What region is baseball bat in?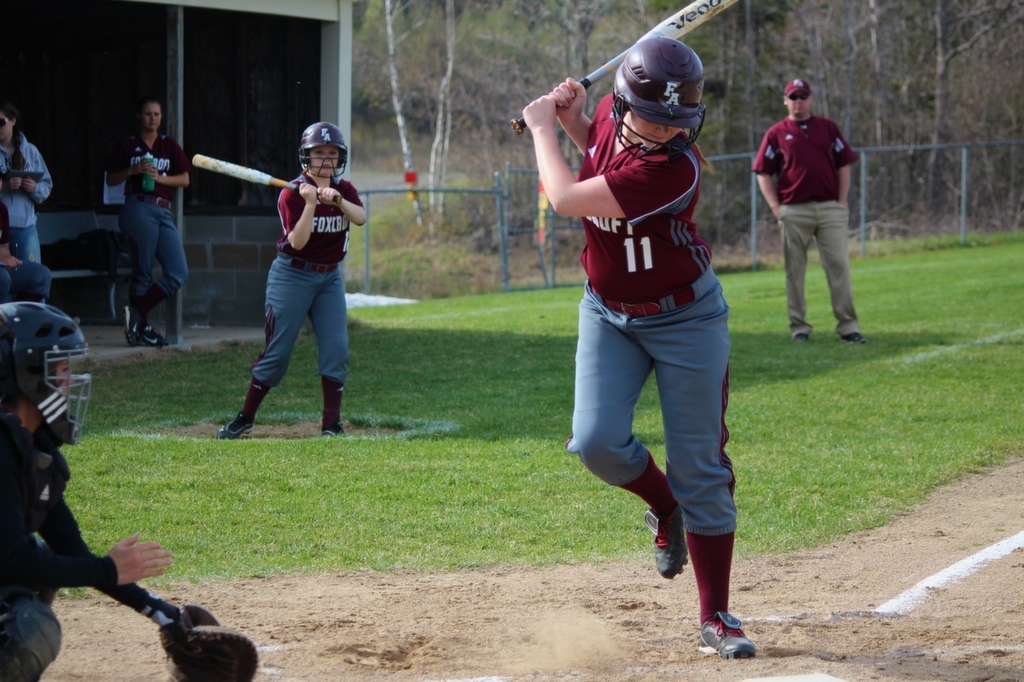
(x1=510, y1=0, x2=740, y2=134).
